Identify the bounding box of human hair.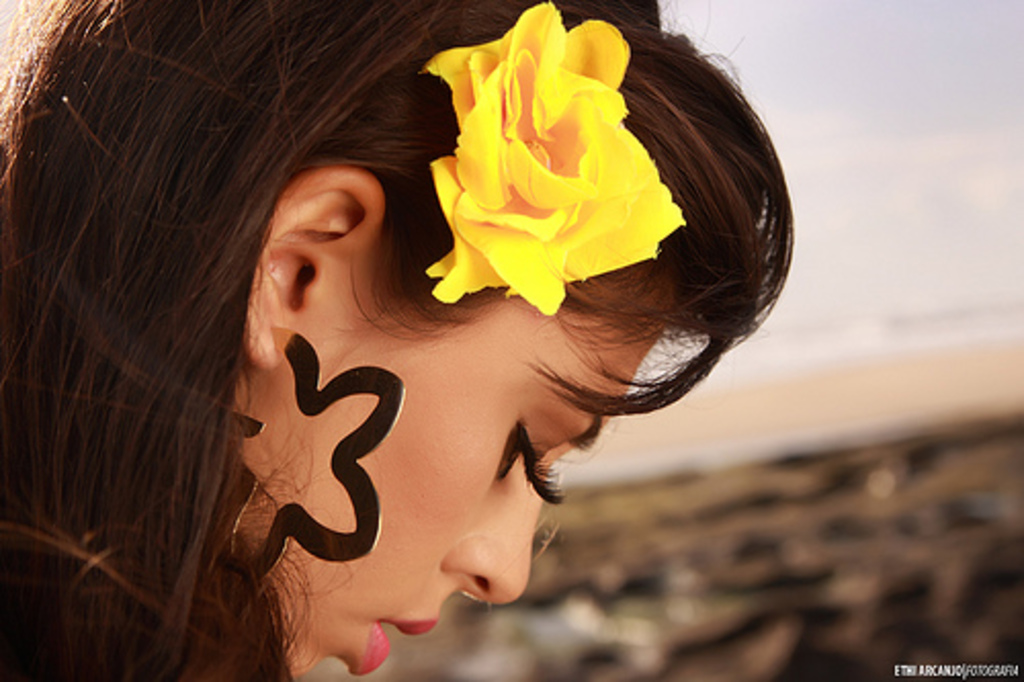
box(55, 16, 772, 635).
